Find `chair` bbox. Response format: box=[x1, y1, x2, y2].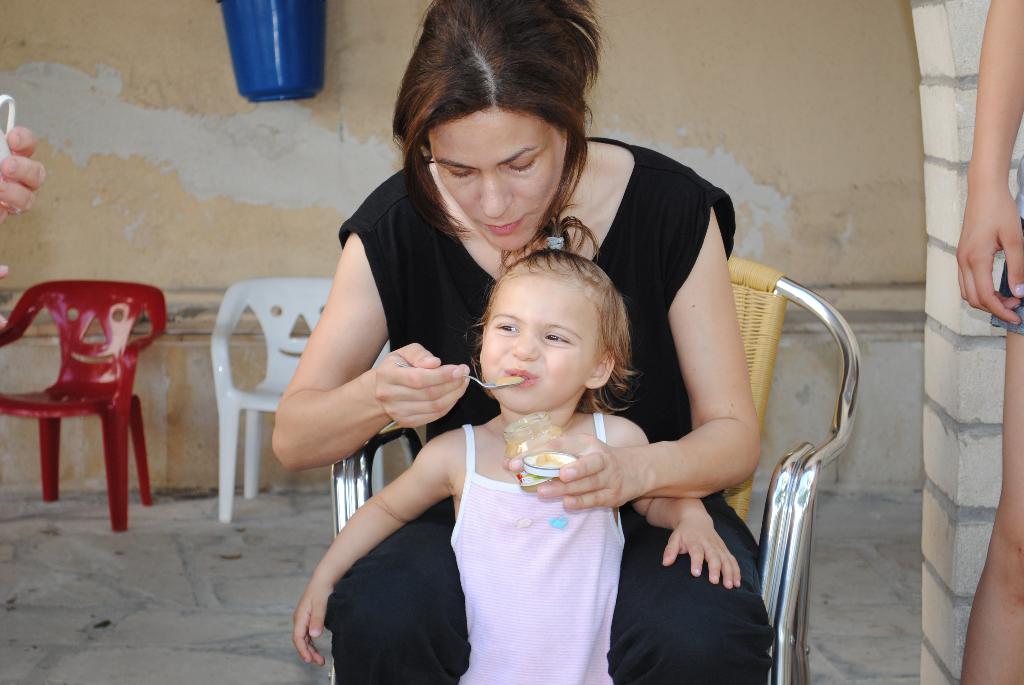
box=[732, 252, 853, 684].
